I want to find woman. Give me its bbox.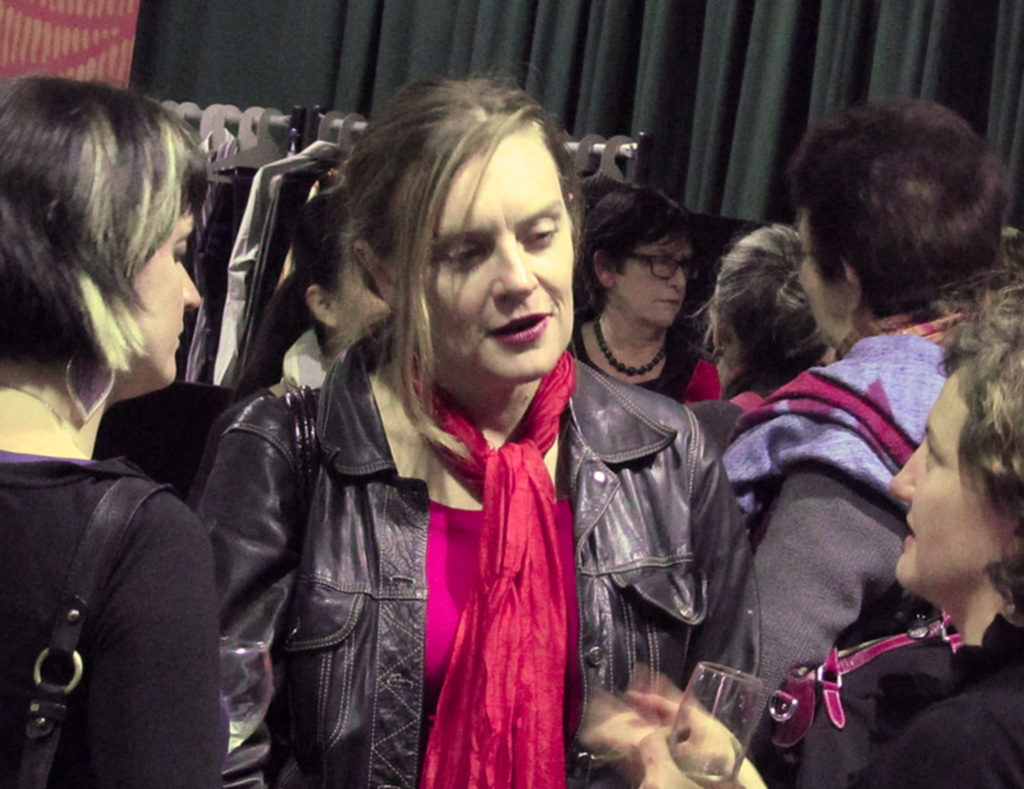
[0, 76, 226, 788].
